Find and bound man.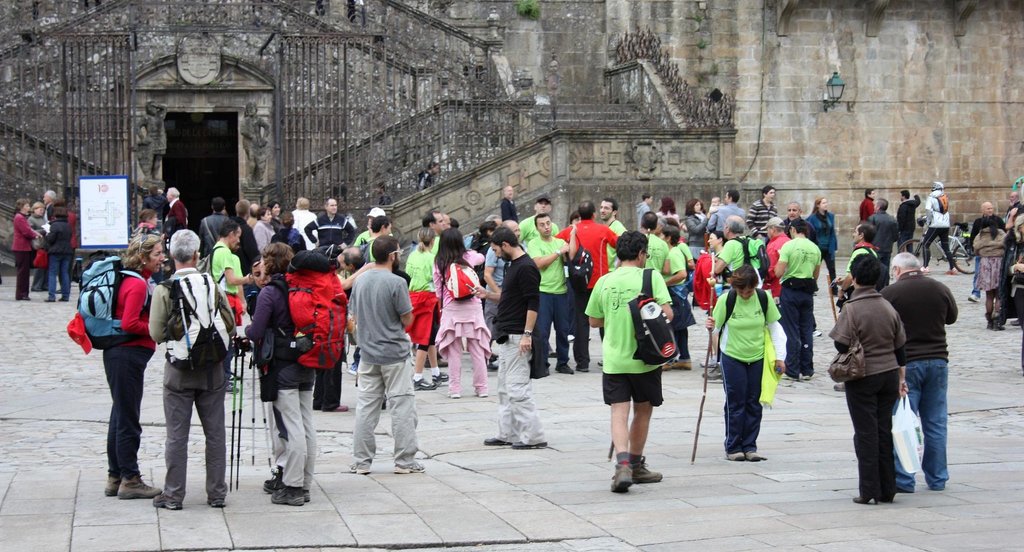
Bound: bbox=[556, 200, 615, 377].
